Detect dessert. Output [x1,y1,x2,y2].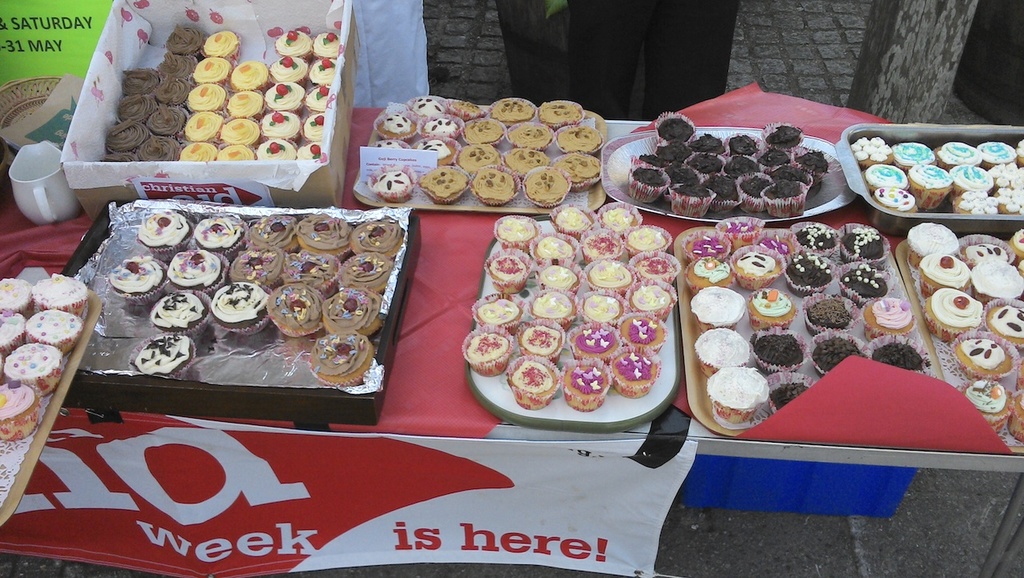
[310,61,335,88].
